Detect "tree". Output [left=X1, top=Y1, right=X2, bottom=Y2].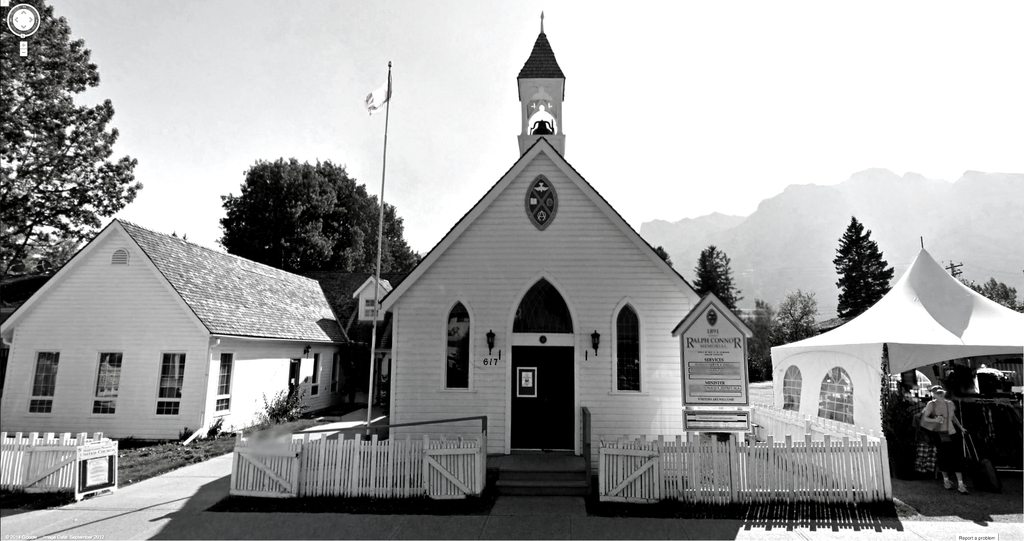
[left=693, top=241, right=746, bottom=318].
